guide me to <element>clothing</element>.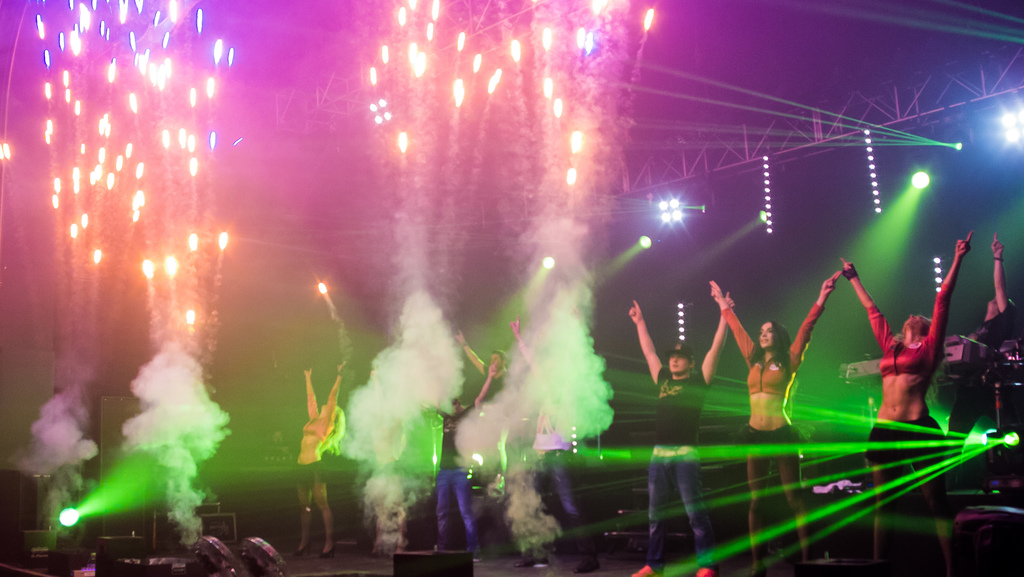
Guidance: select_region(951, 302, 1023, 439).
